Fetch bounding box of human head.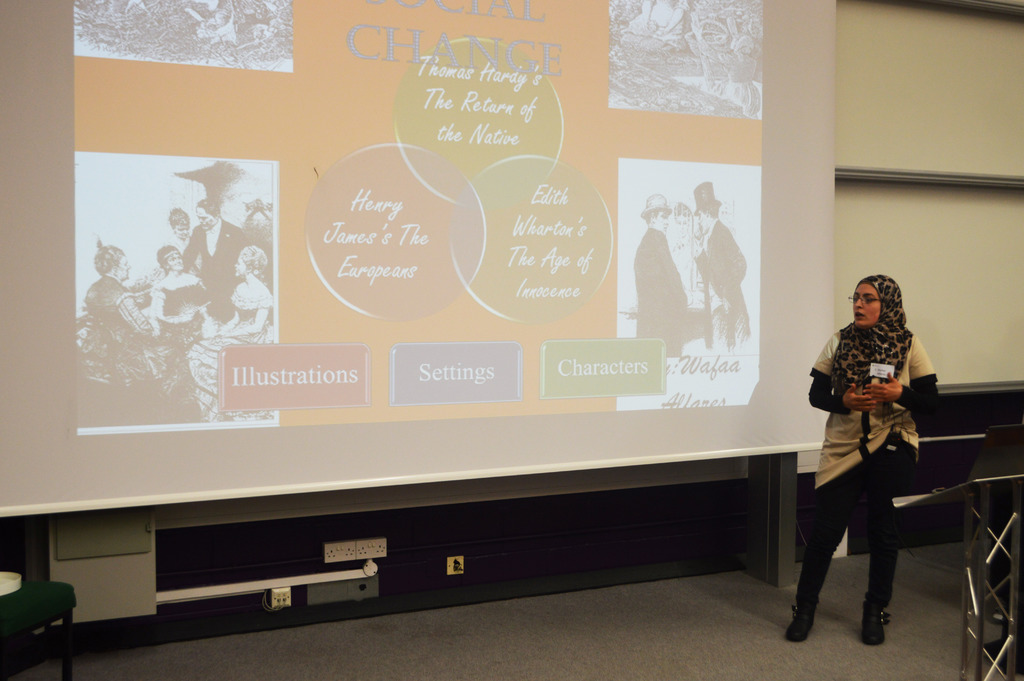
Bbox: (x1=170, y1=204, x2=193, y2=240).
